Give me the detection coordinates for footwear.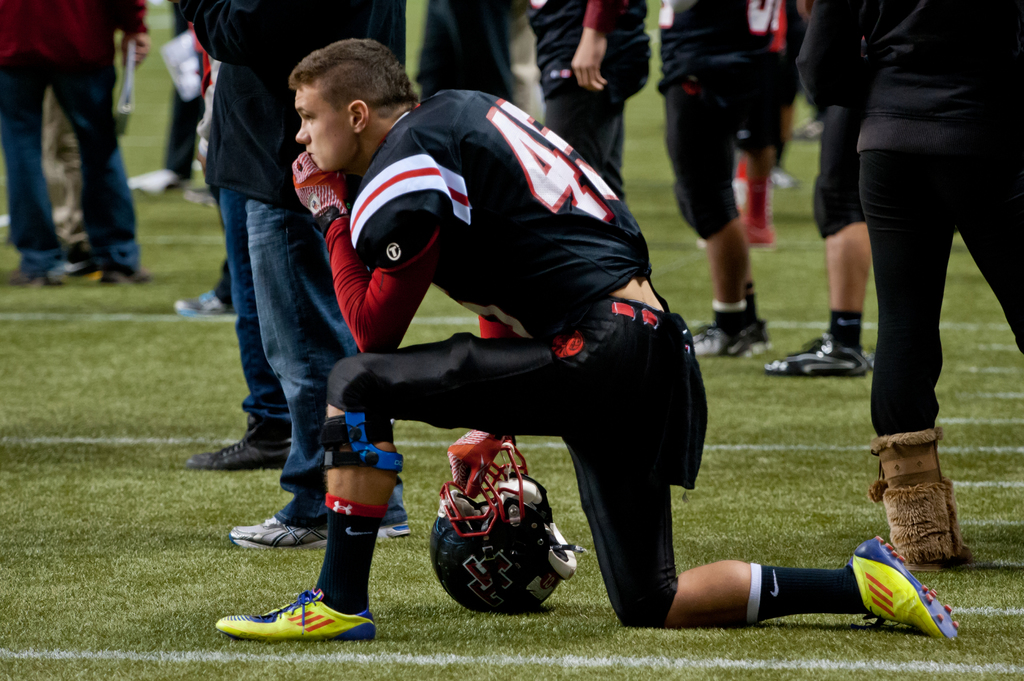
(190,425,294,476).
